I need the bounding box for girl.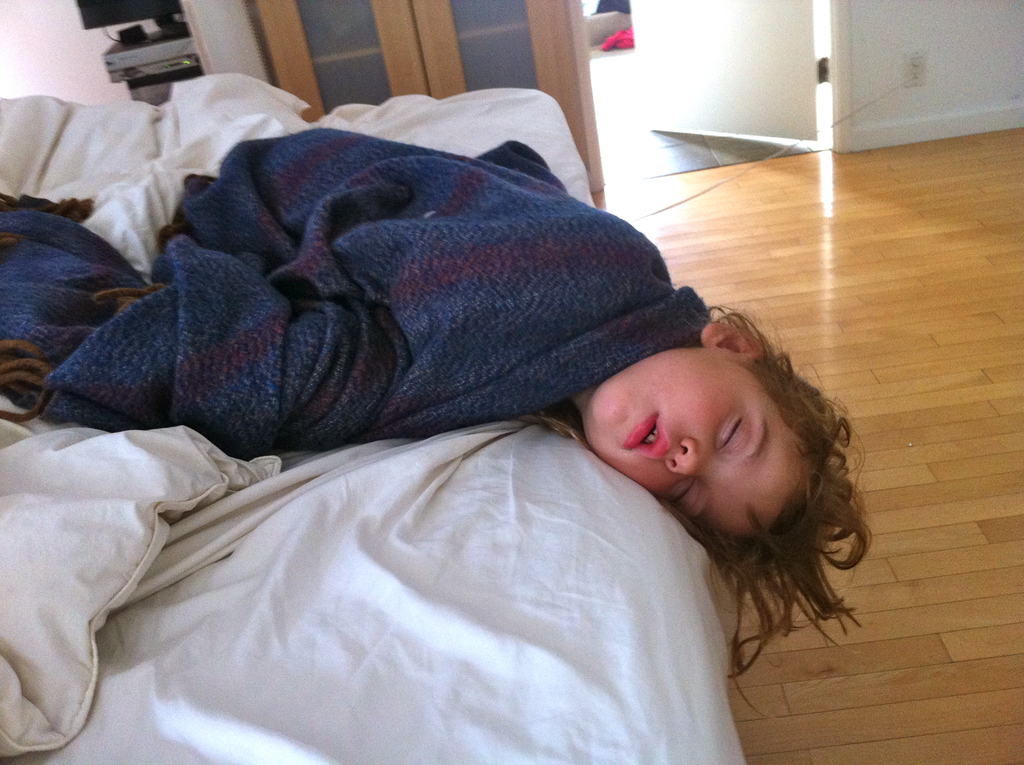
Here it is: [0,125,874,717].
